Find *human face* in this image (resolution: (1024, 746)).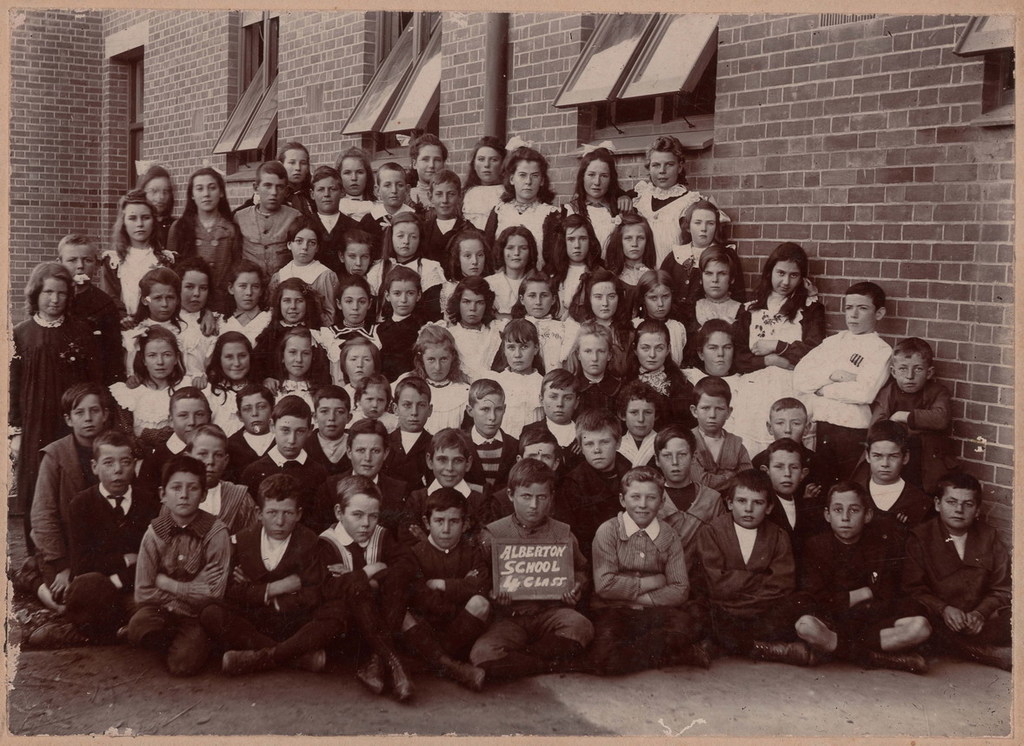
<bbox>475, 142, 508, 186</bbox>.
